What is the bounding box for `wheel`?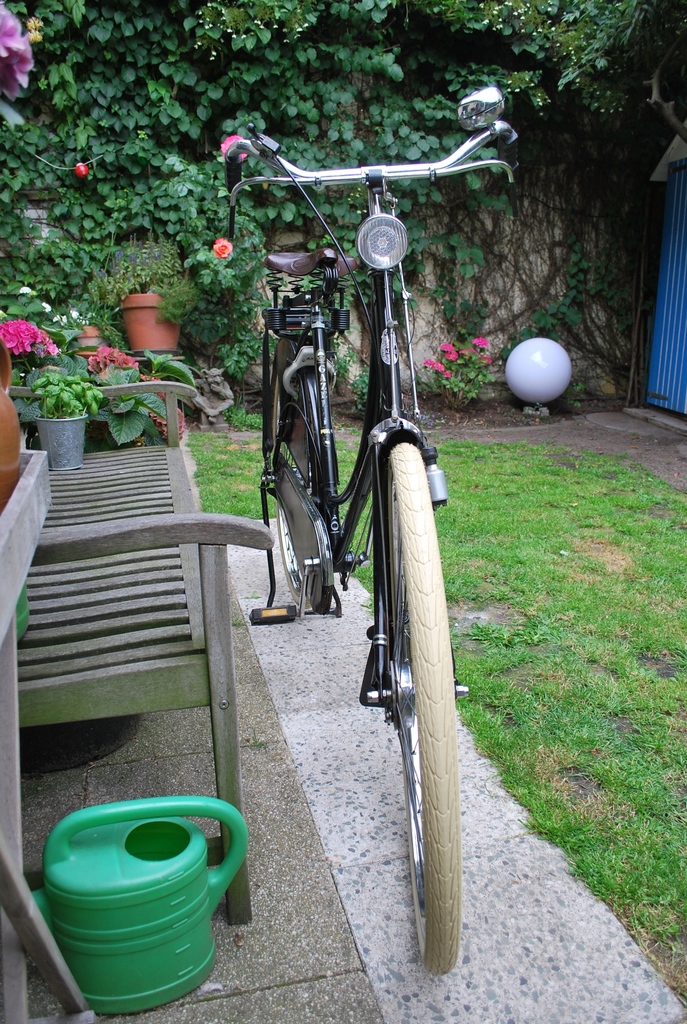
left=269, top=356, right=338, bottom=623.
